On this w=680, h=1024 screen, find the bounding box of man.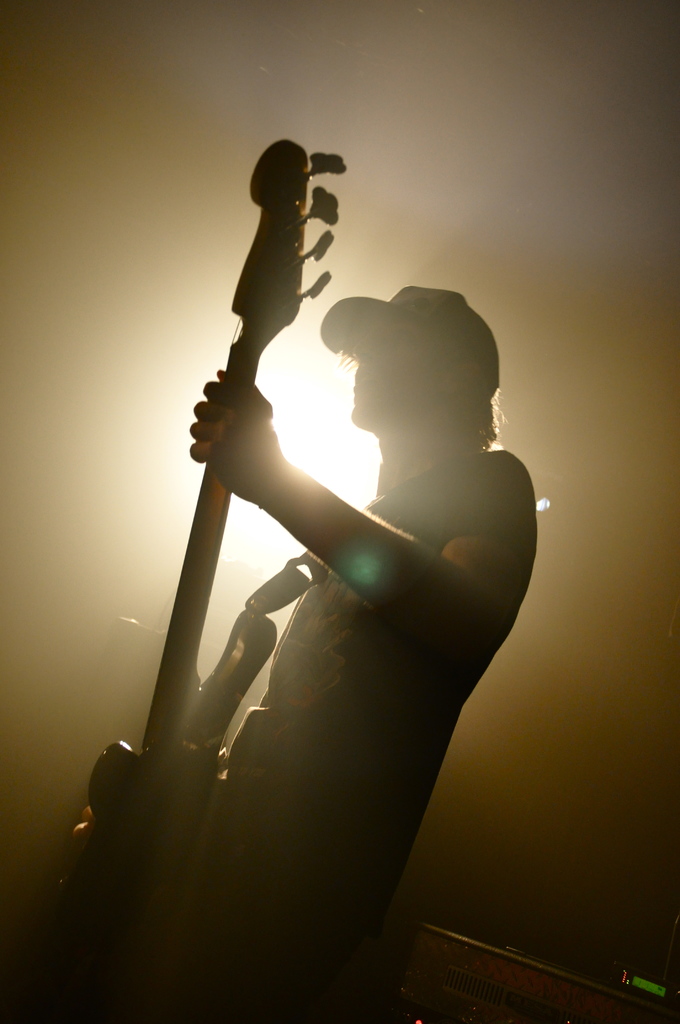
Bounding box: {"x1": 179, "y1": 271, "x2": 546, "y2": 1023}.
